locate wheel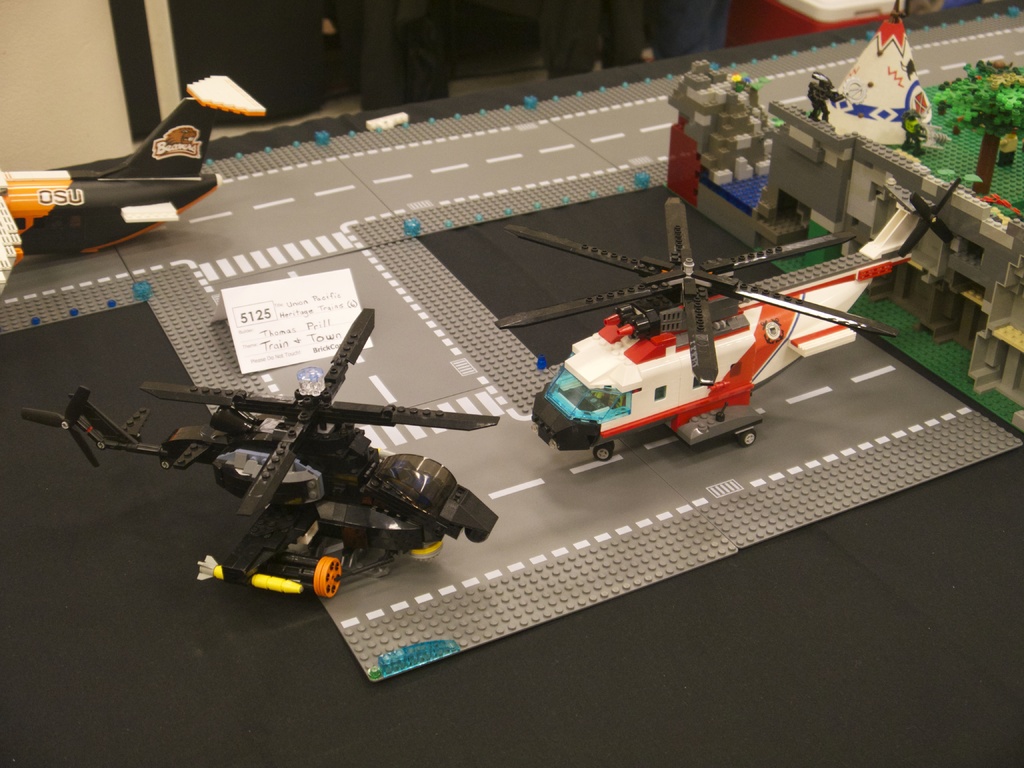
738/431/756/445
